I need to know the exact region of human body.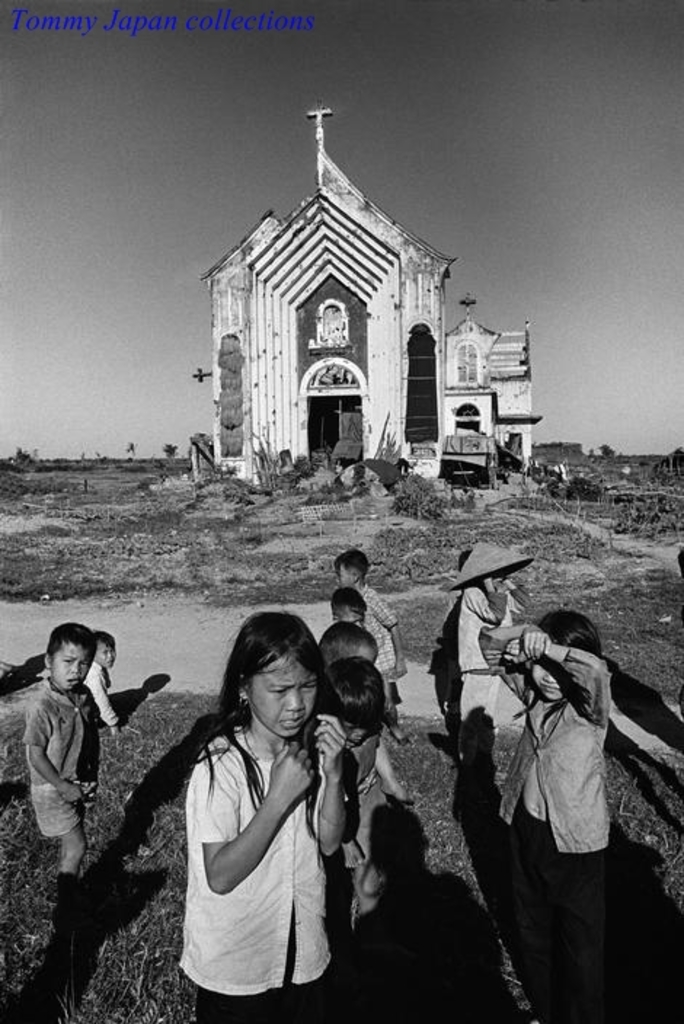
Region: (left=342, top=737, right=380, bottom=870).
